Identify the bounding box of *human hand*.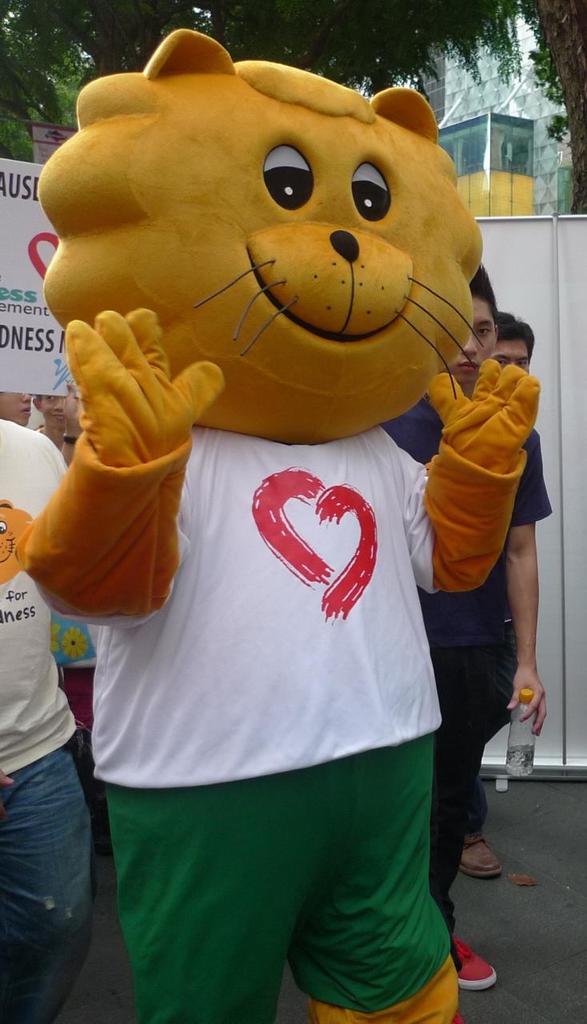
[65, 308, 226, 456].
